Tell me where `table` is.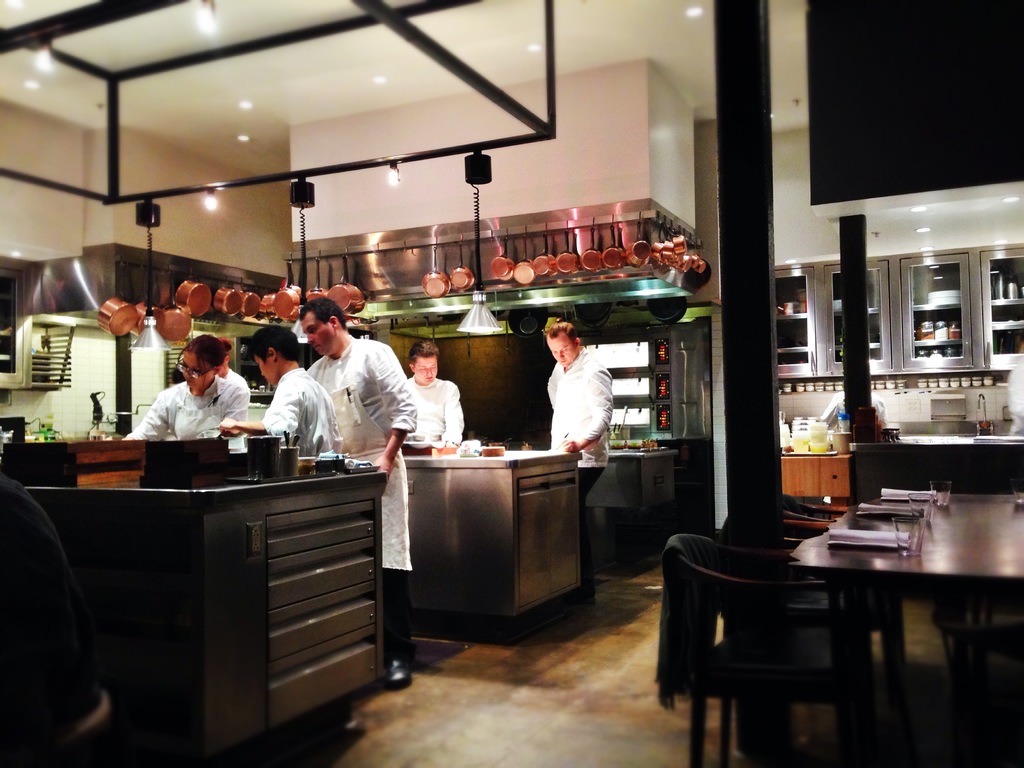
`table` is at 403 447 583 636.
